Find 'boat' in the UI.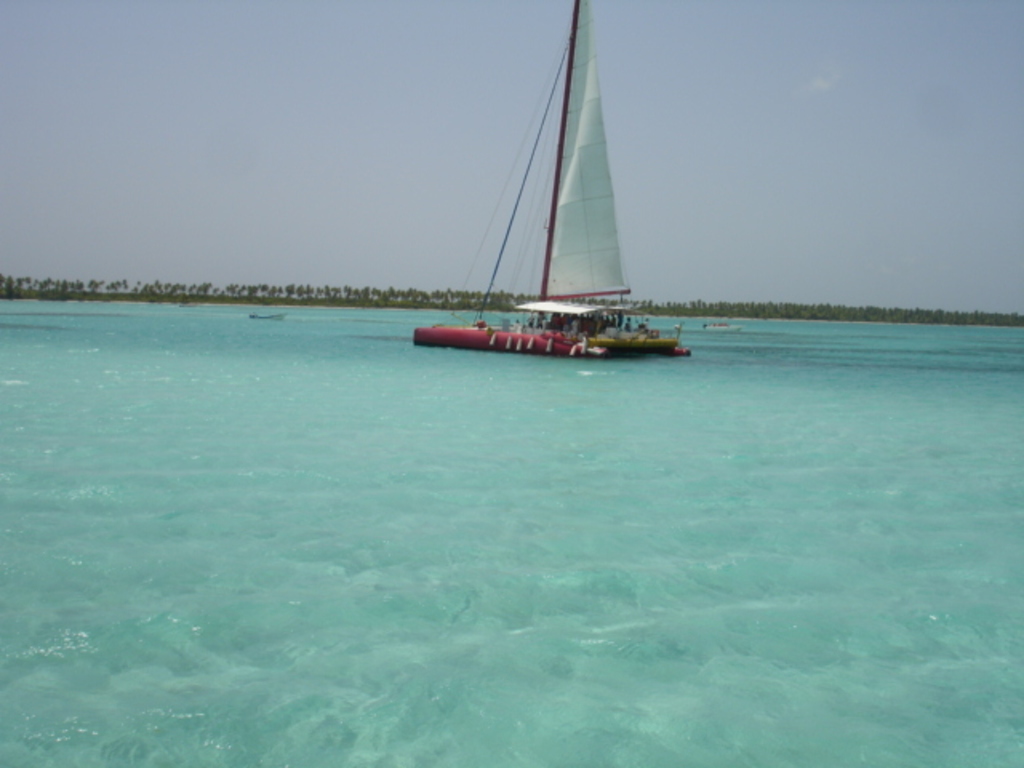
UI element at Rect(250, 310, 286, 317).
